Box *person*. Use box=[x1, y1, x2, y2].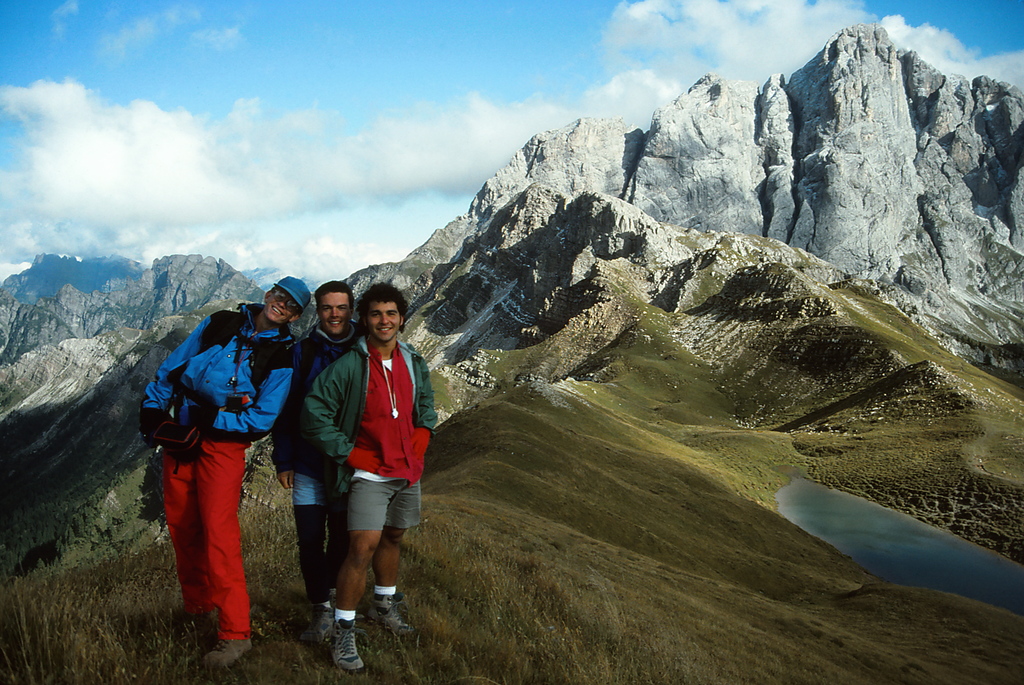
box=[264, 277, 360, 647].
